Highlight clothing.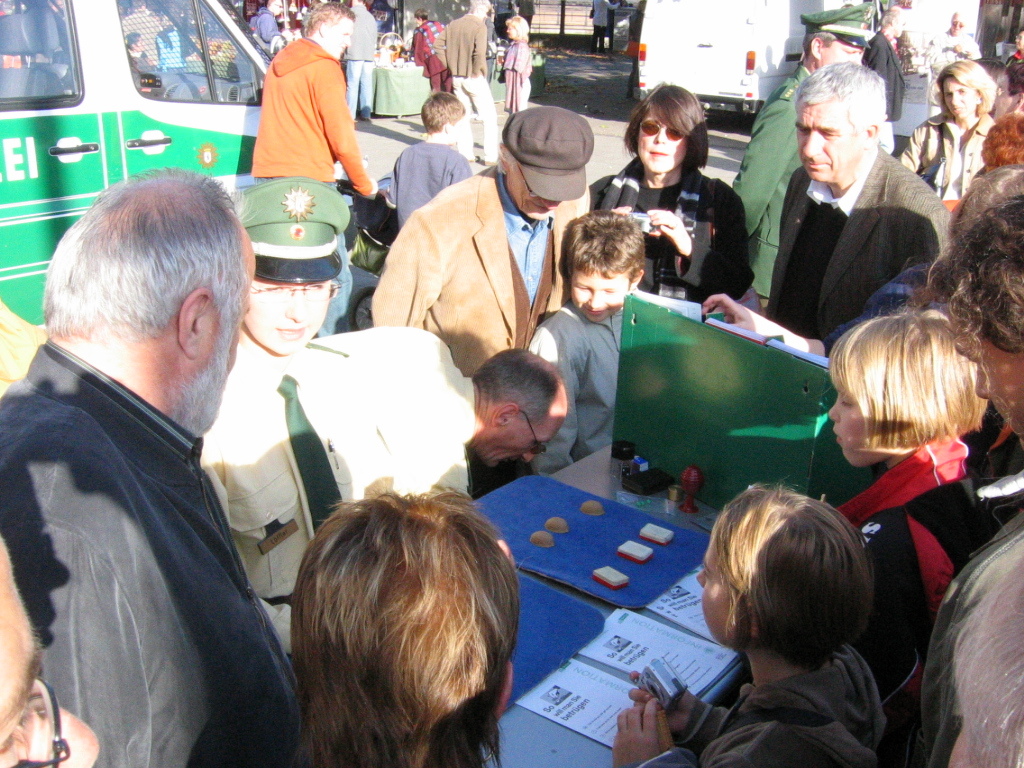
Highlighted region: box=[532, 294, 632, 467].
